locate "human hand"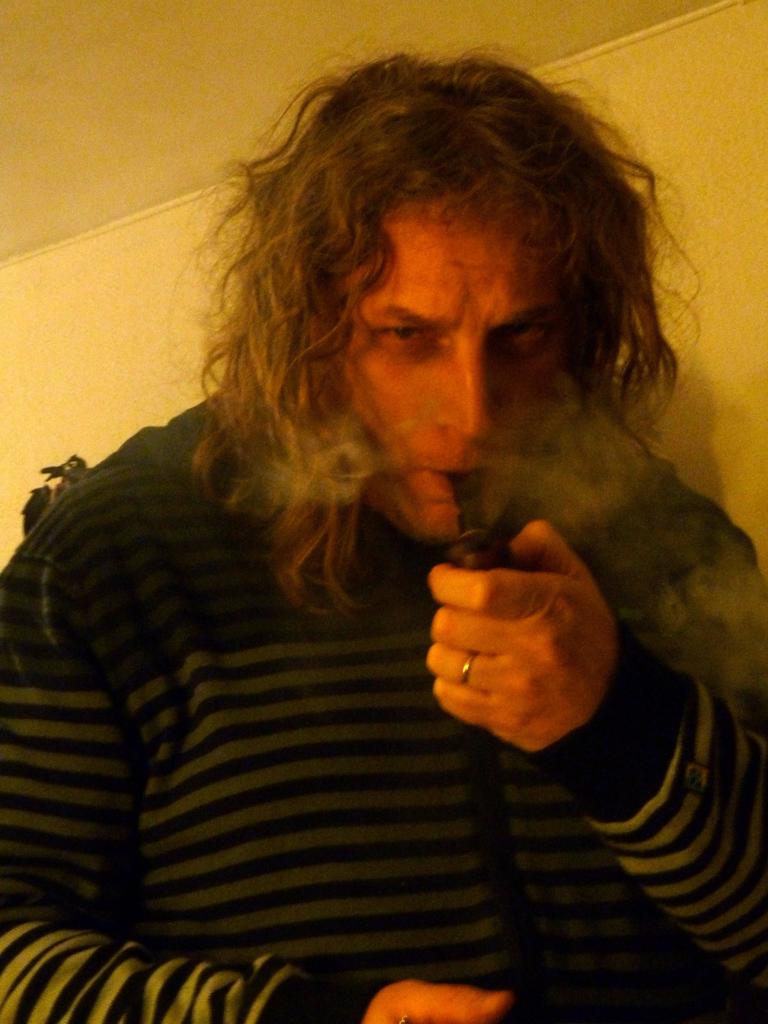
[left=410, top=538, right=605, bottom=744]
